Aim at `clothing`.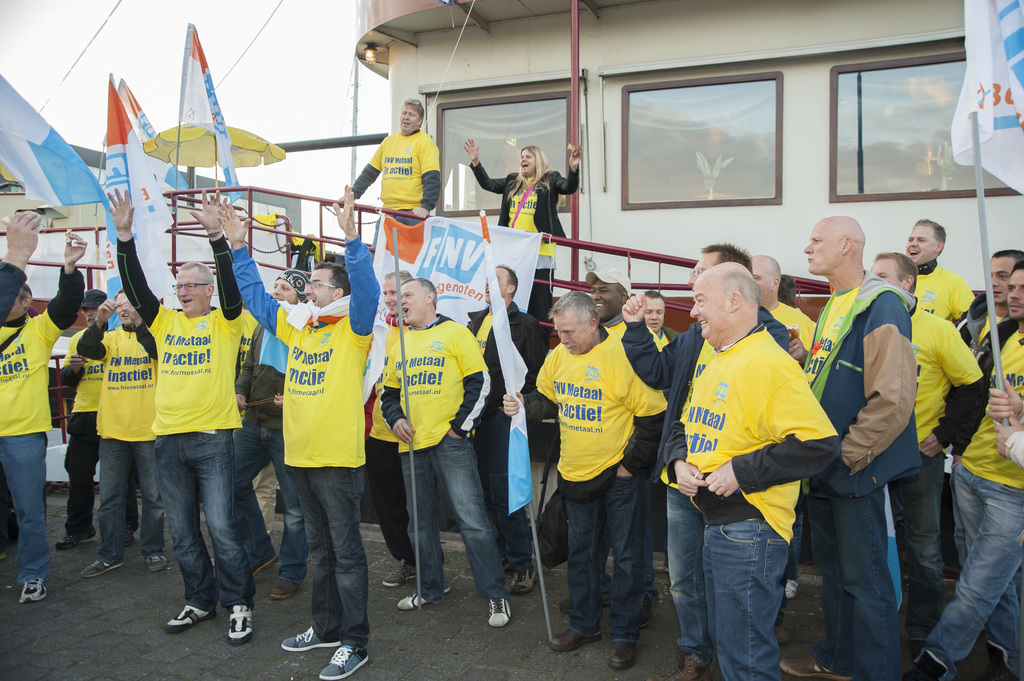
Aimed at crop(797, 261, 920, 680).
